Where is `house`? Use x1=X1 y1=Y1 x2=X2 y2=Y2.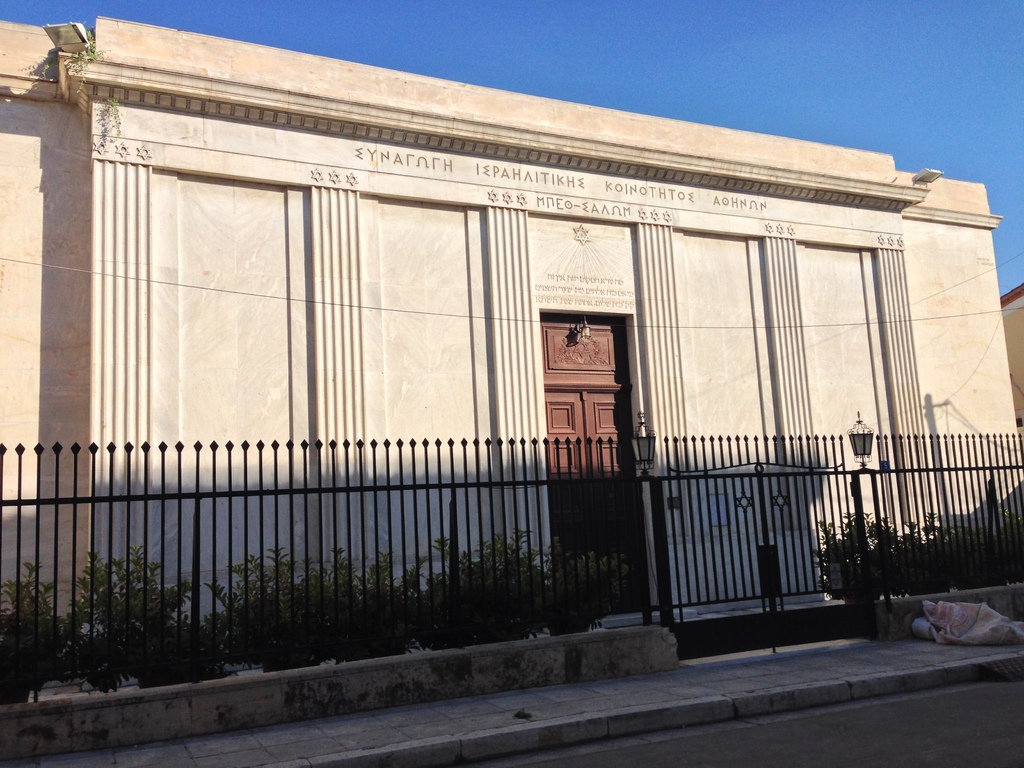
x1=999 y1=281 x2=1023 y2=441.
